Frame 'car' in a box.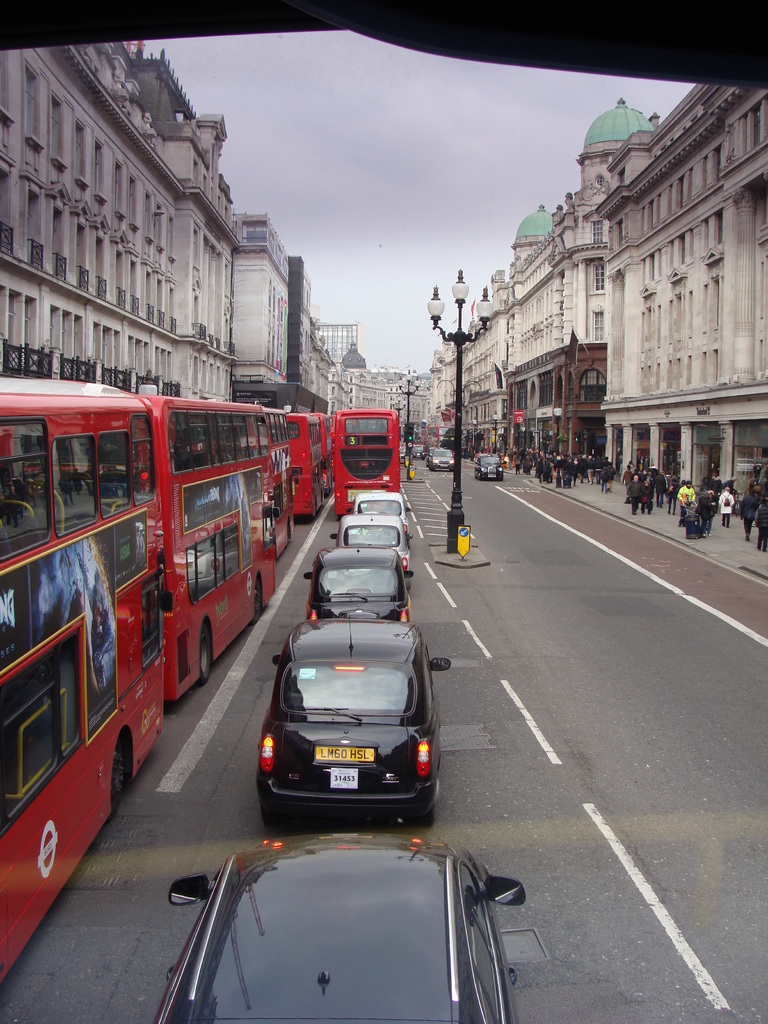
detection(399, 445, 413, 462).
